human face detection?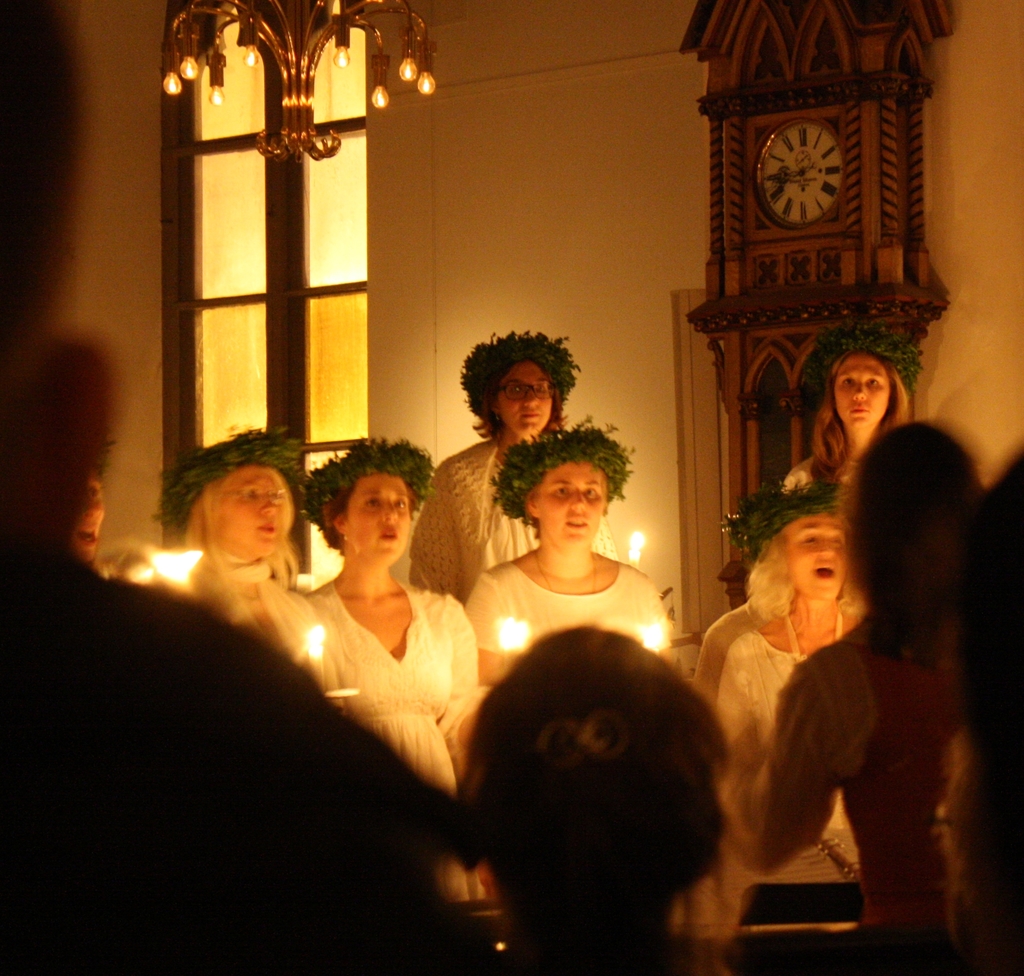
[left=77, top=481, right=106, bottom=569]
